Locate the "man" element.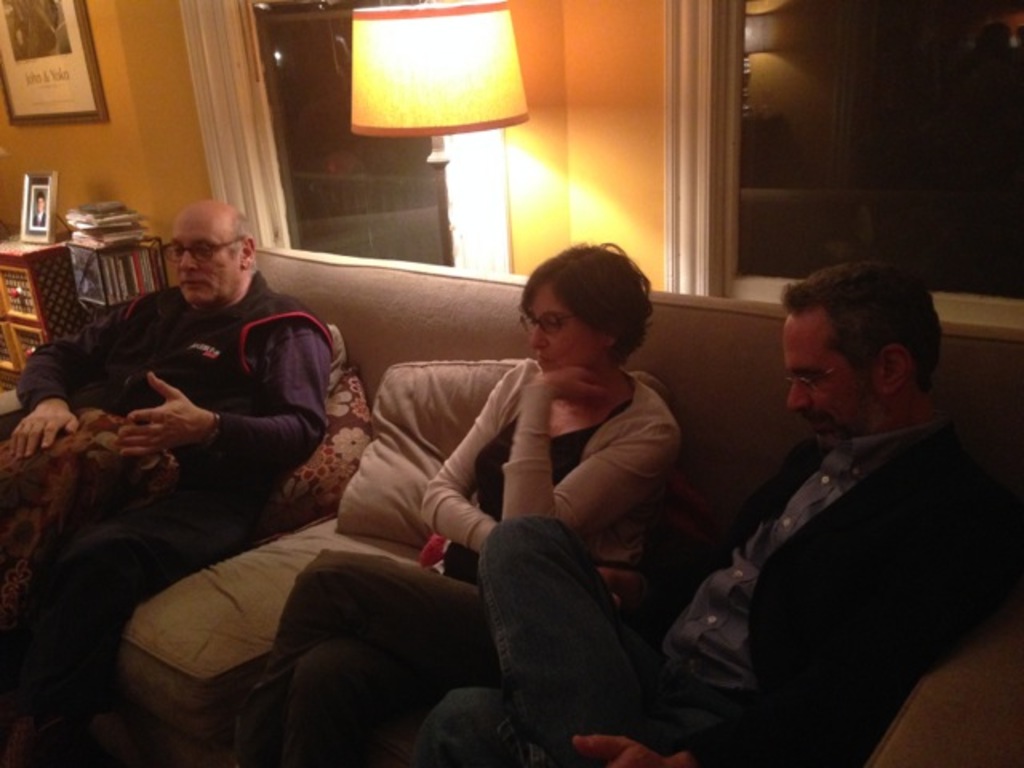
Element bbox: <bbox>413, 259, 1006, 766</bbox>.
